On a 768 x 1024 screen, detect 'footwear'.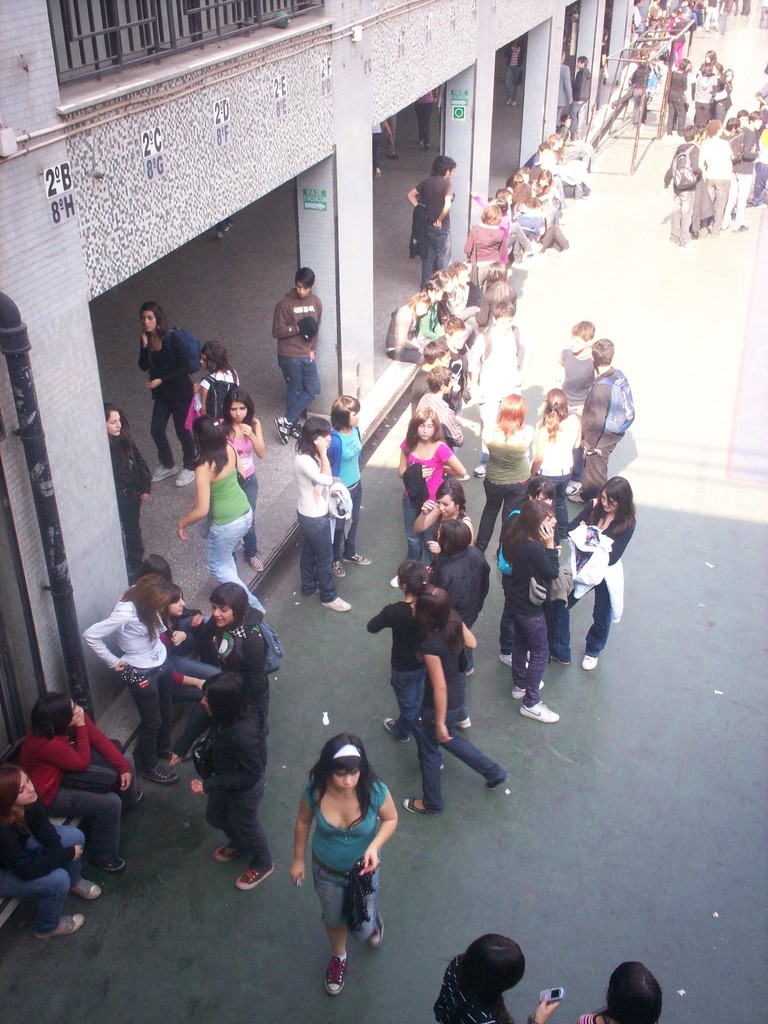
{"x1": 236, "y1": 864, "x2": 277, "y2": 893}.
